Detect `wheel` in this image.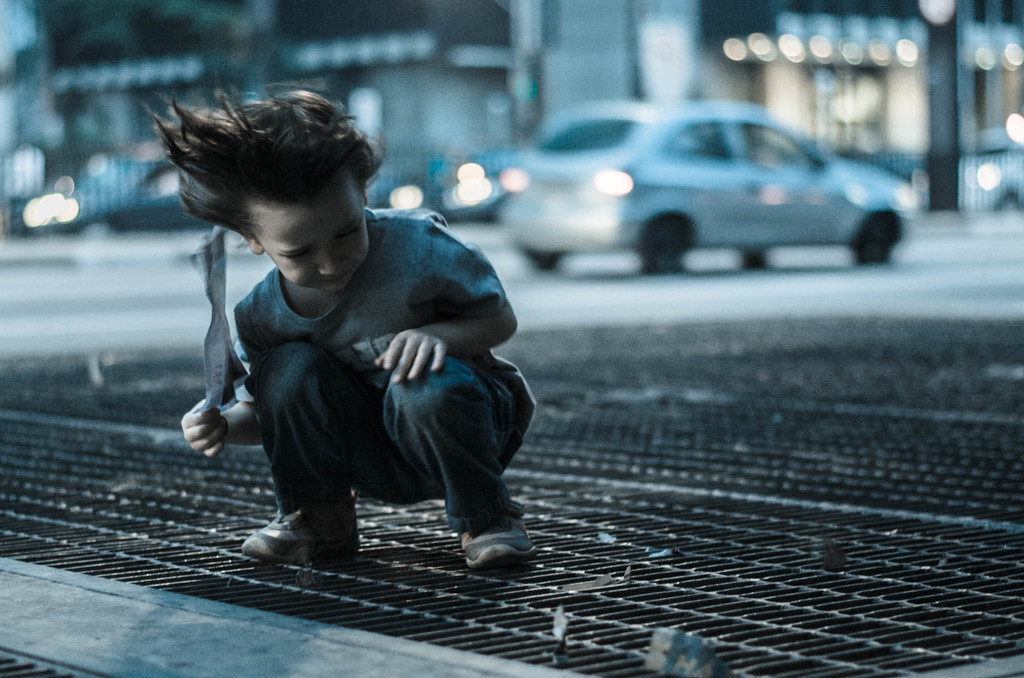
Detection: box(858, 196, 914, 262).
